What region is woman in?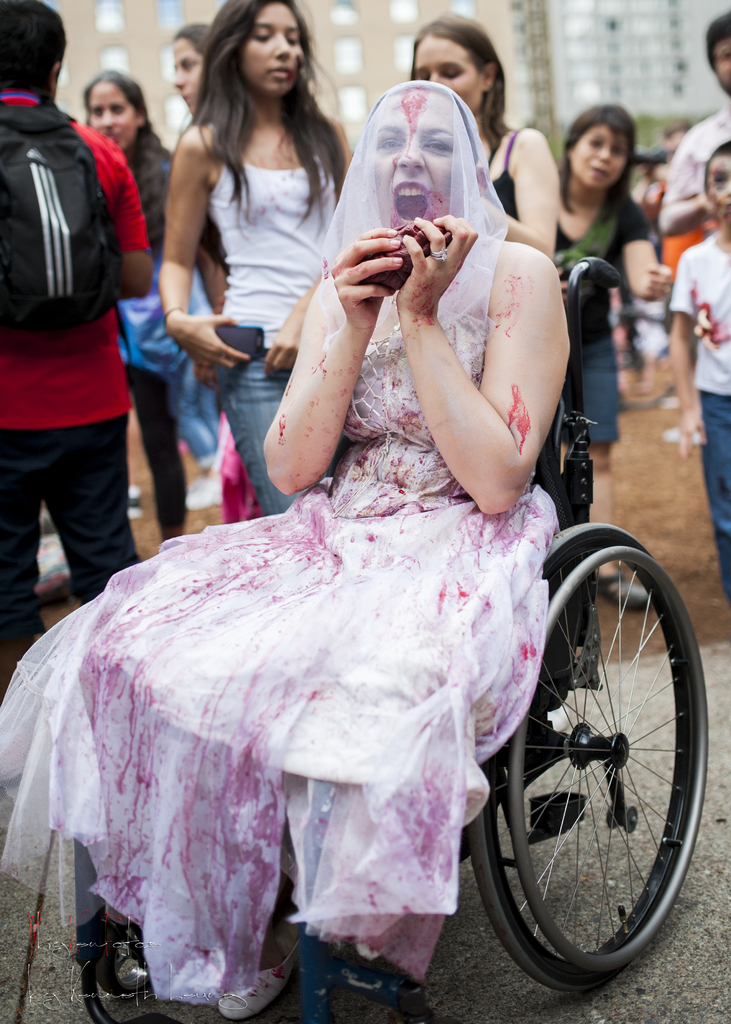
(left=176, top=26, right=213, bottom=113).
